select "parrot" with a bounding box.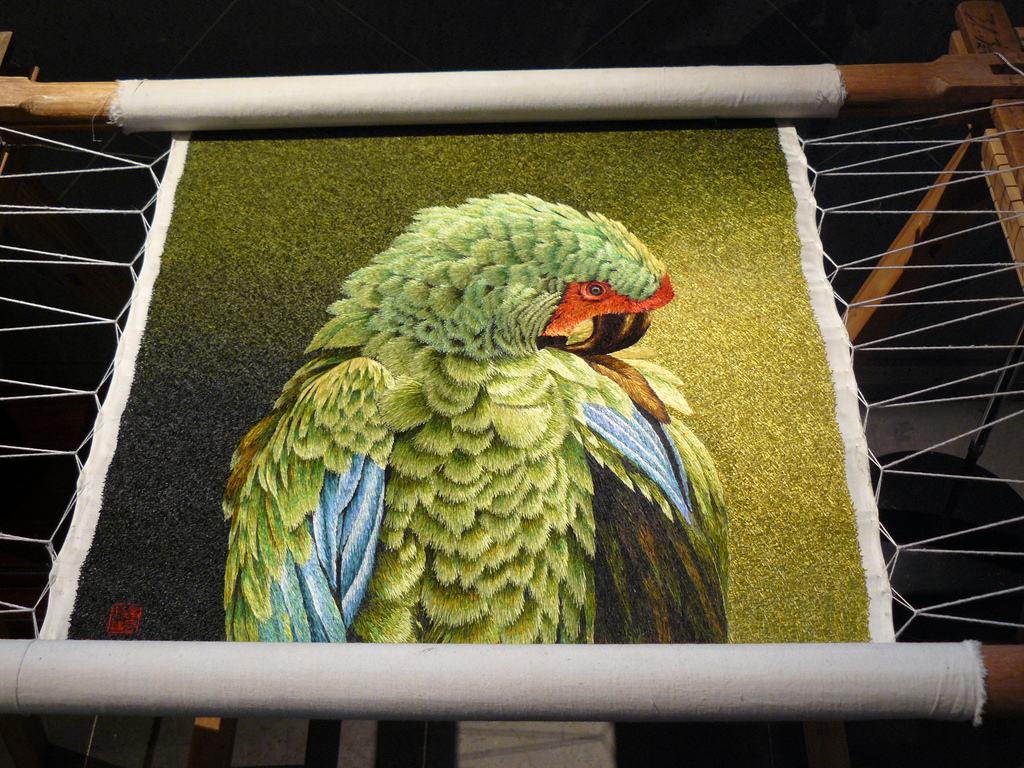
<bbox>213, 186, 751, 767</bbox>.
